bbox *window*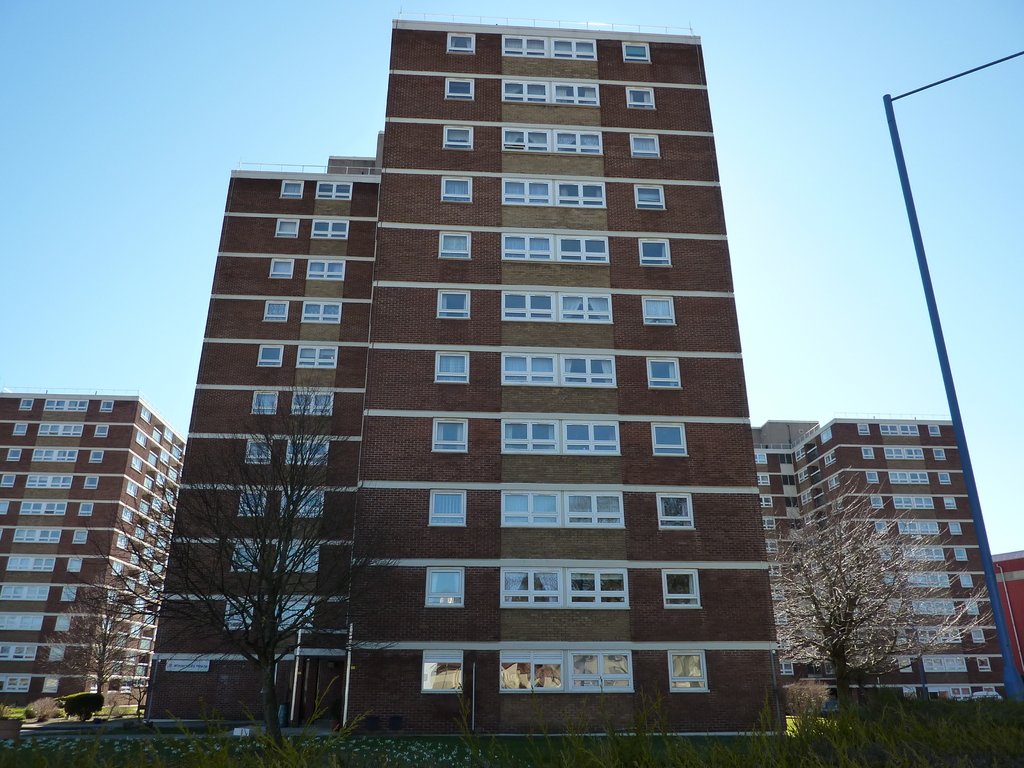
x1=977, y1=655, x2=991, y2=671
